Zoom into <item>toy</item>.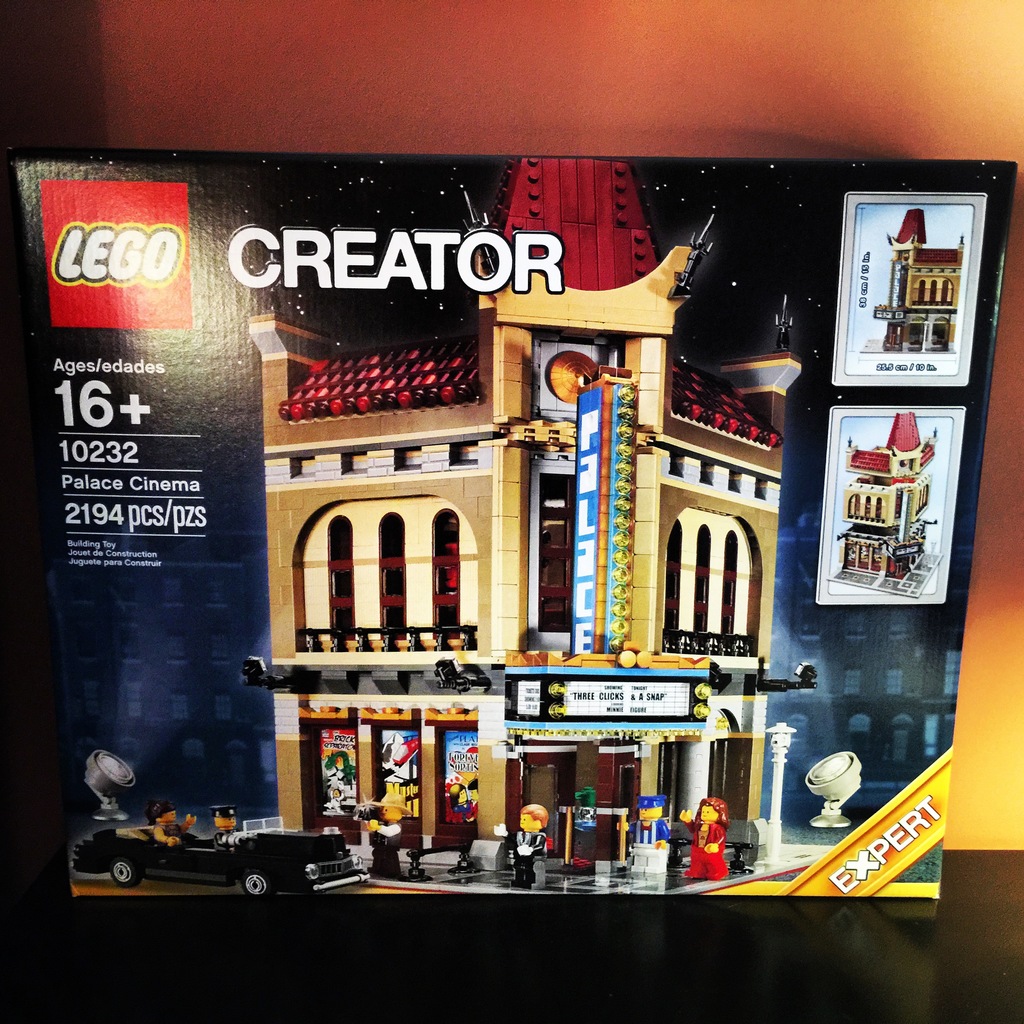
Zoom target: [620, 798, 667, 881].
